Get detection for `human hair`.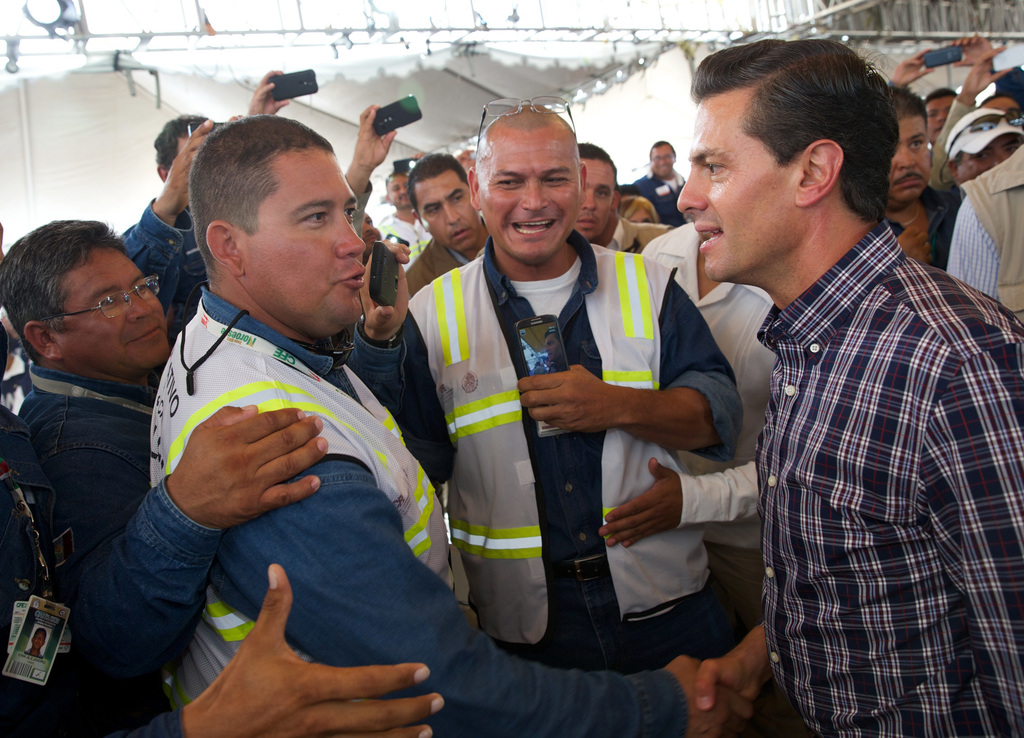
Detection: l=0, t=218, r=127, b=371.
